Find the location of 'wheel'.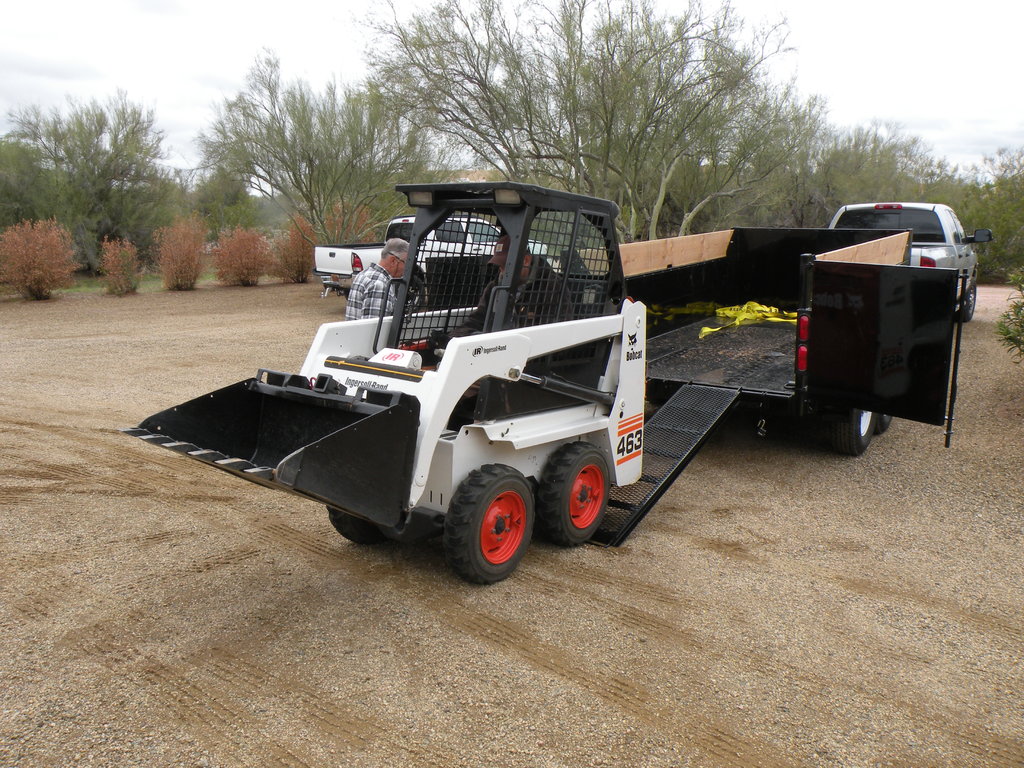
Location: box=[964, 282, 977, 321].
